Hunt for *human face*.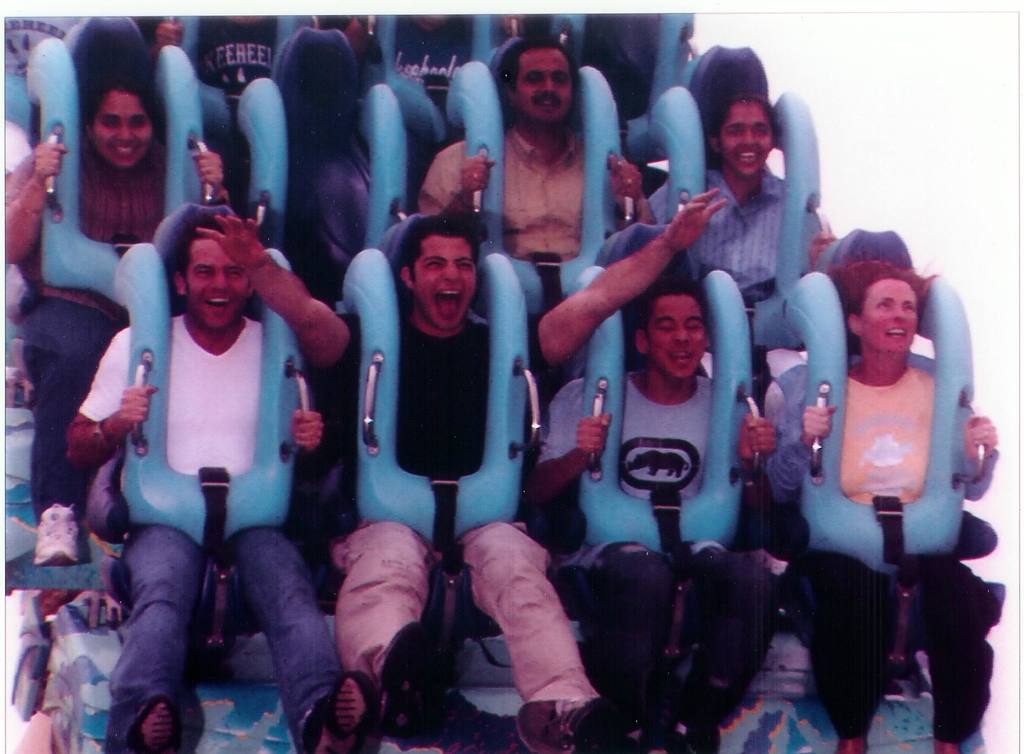
Hunted down at region(507, 38, 582, 135).
